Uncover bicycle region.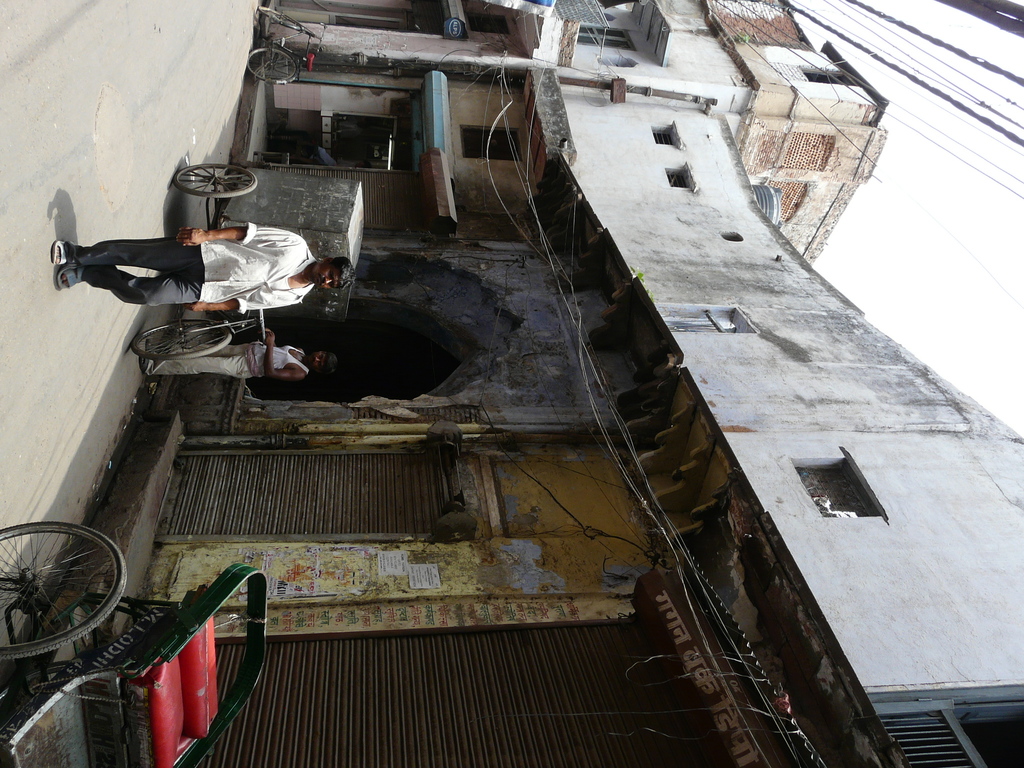
Uncovered: <bbox>248, 4, 322, 84</bbox>.
